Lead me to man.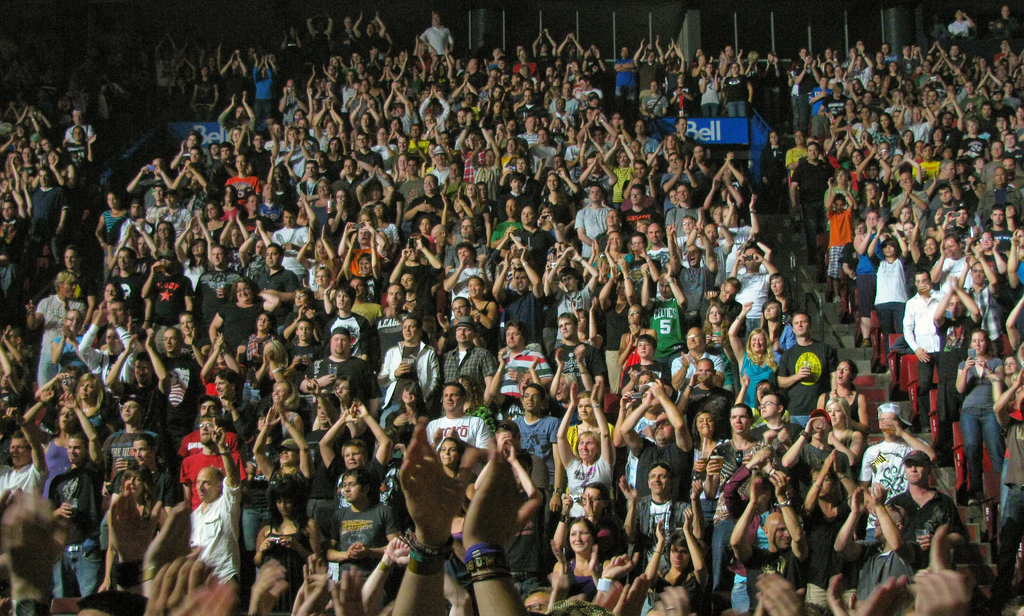
Lead to x1=210 y1=138 x2=237 y2=198.
